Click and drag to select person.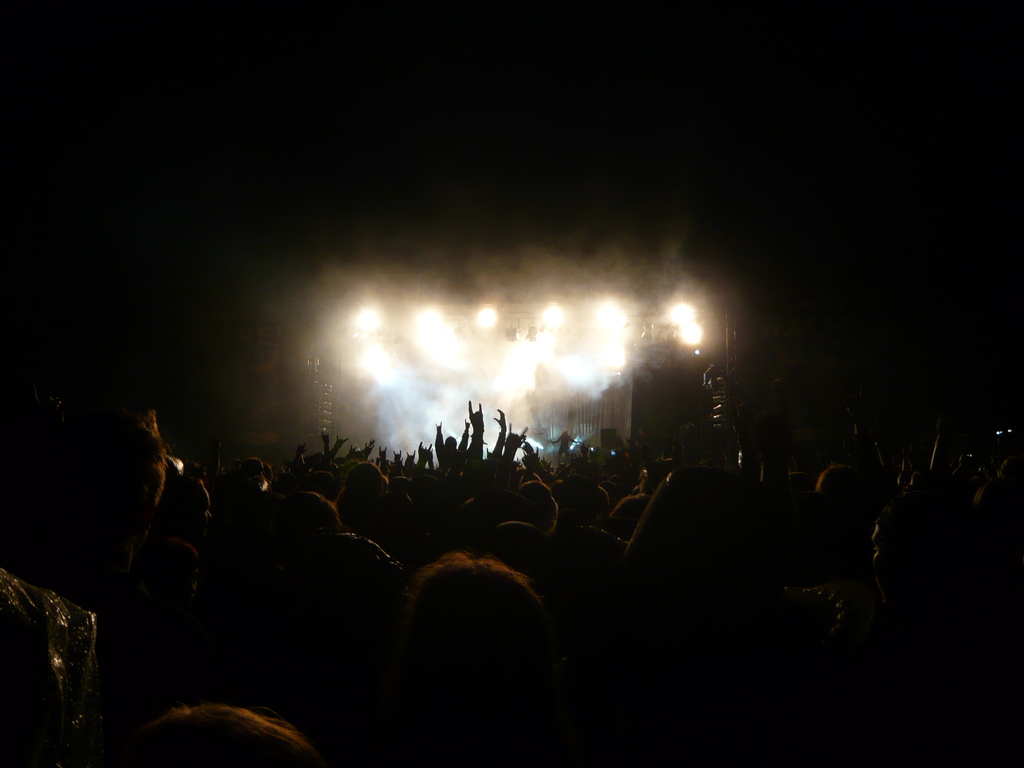
Selection: left=31, top=368, right=175, bottom=605.
